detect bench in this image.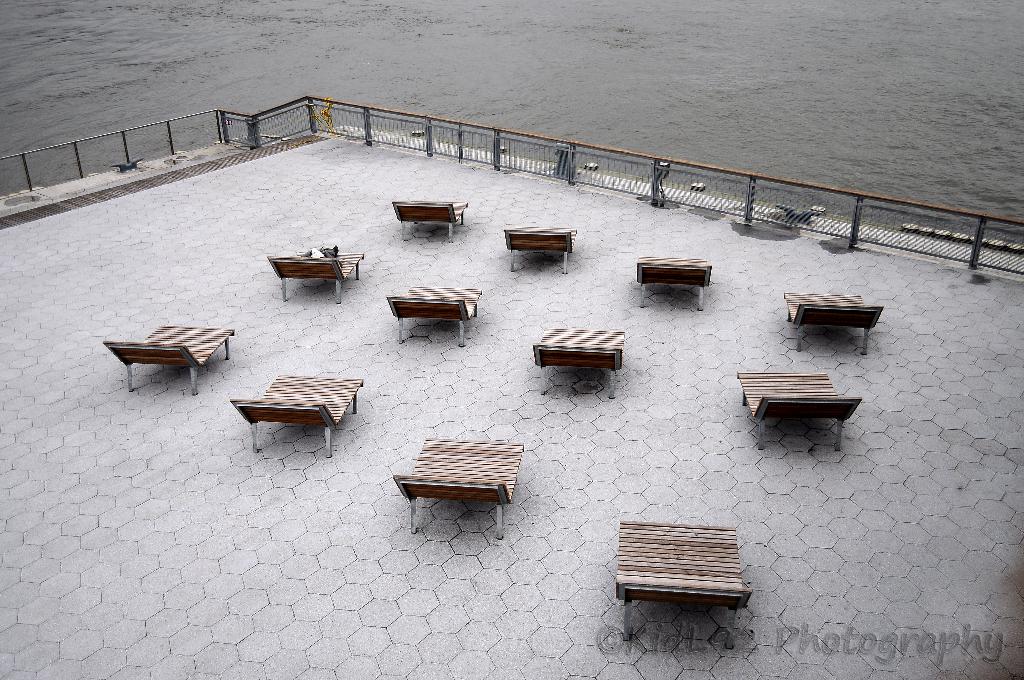
Detection: select_region(618, 519, 753, 643).
